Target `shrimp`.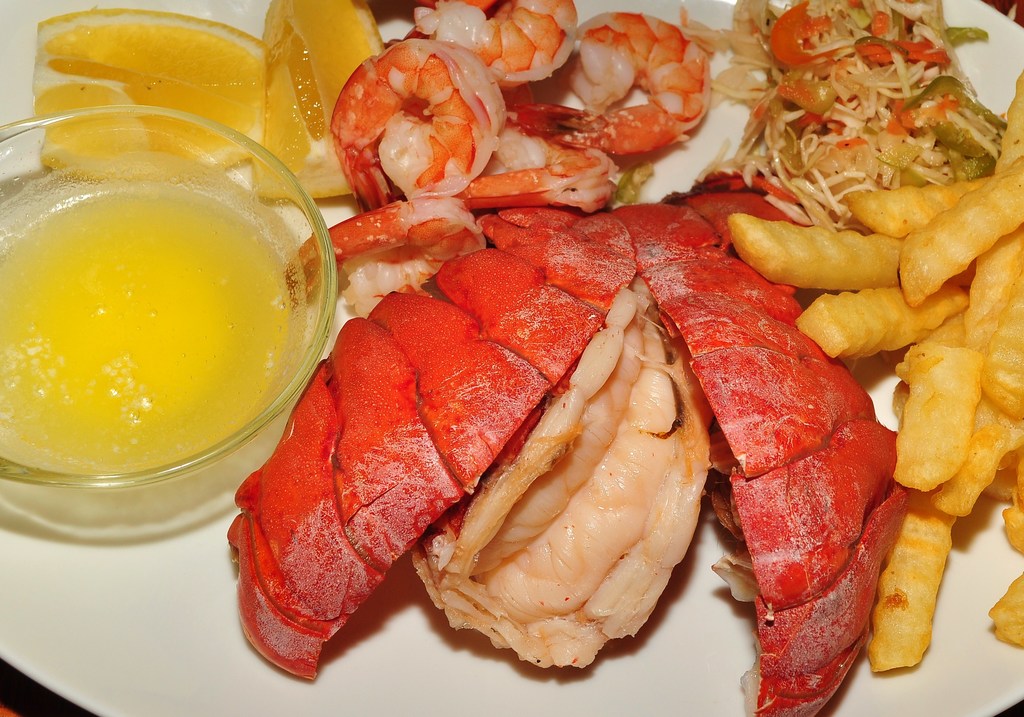
Target region: [510, 12, 713, 158].
